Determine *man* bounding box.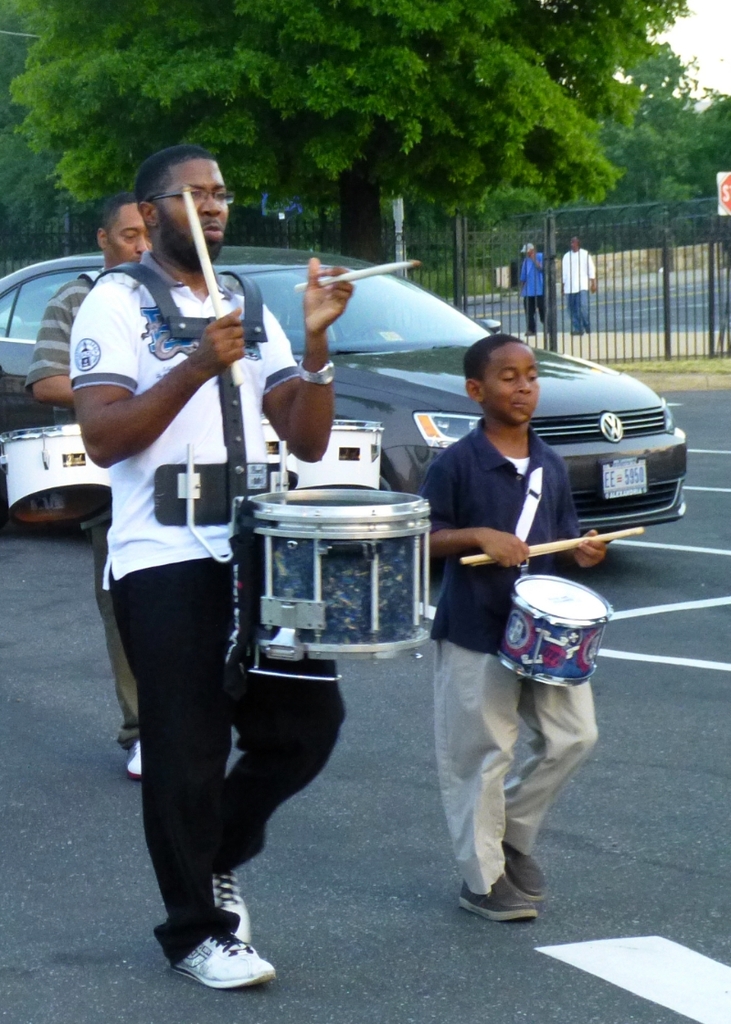
Determined: bbox=[76, 161, 400, 949].
